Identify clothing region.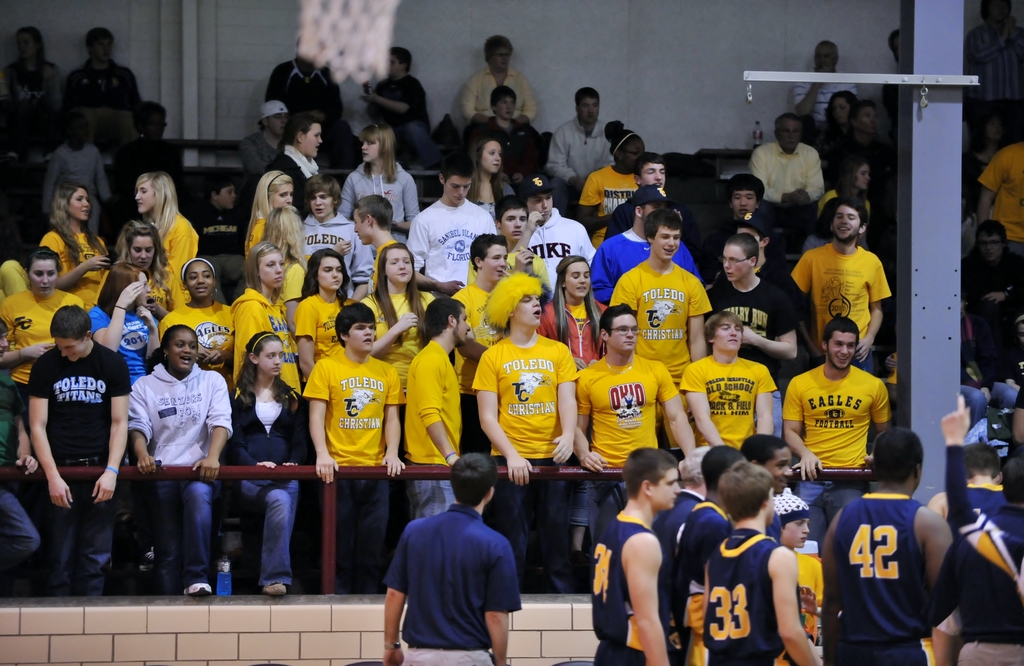
Region: (703, 527, 808, 665).
